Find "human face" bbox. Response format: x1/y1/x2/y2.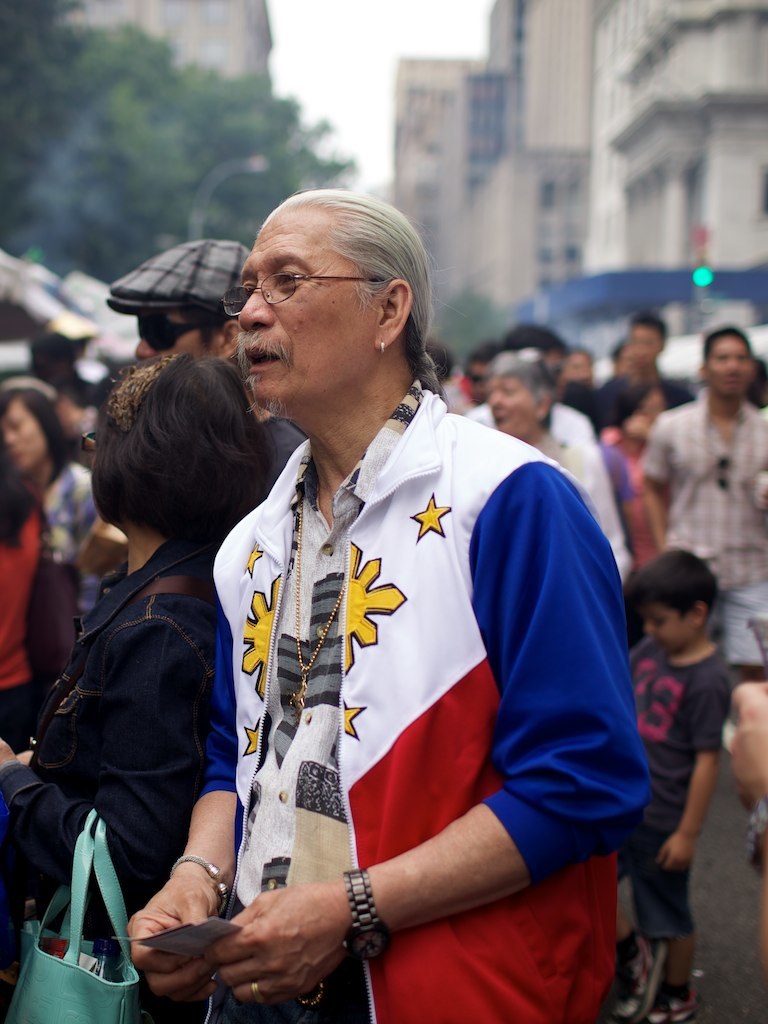
706/334/752/408.
